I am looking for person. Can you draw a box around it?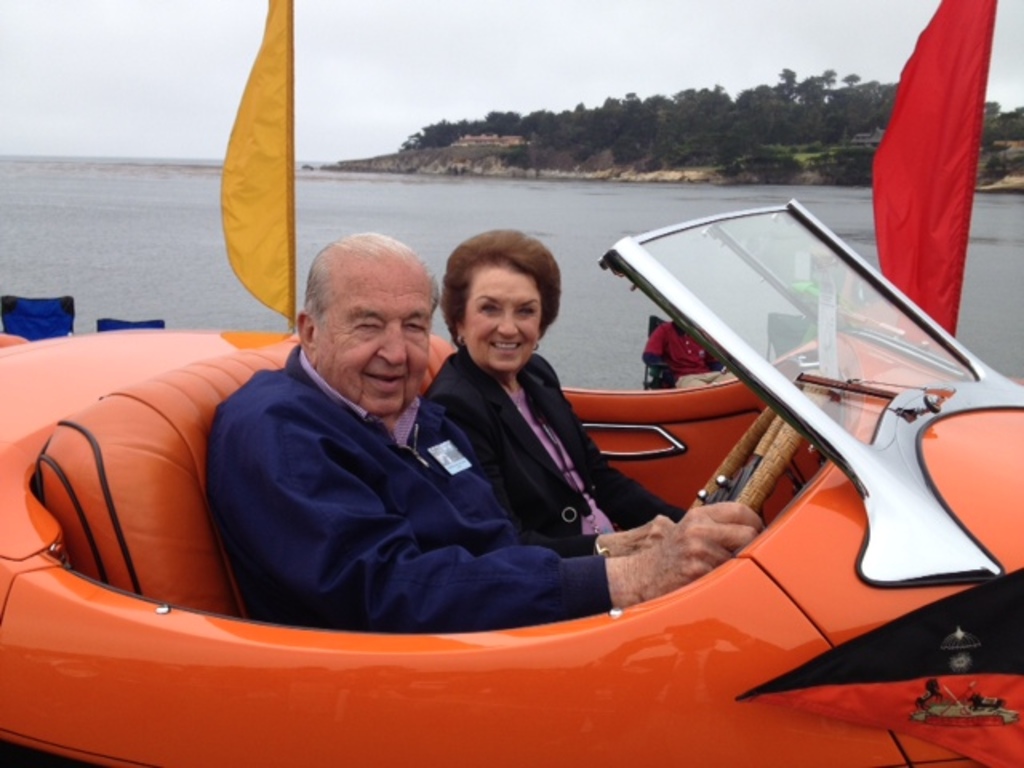
Sure, the bounding box is [left=210, top=234, right=763, bottom=630].
